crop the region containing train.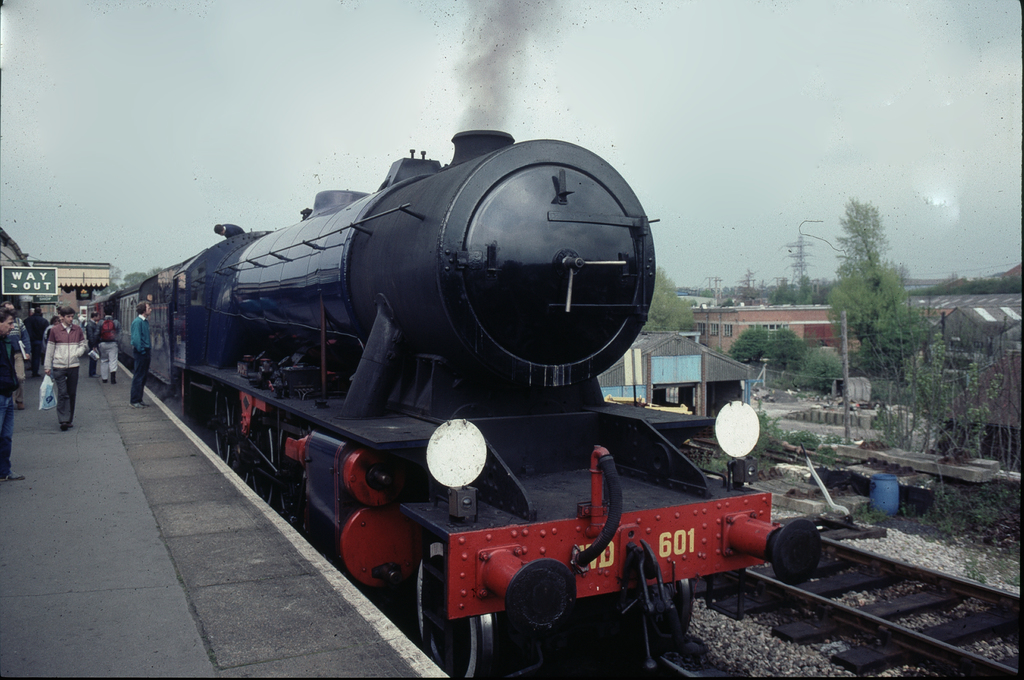
Crop region: (90,124,829,679).
